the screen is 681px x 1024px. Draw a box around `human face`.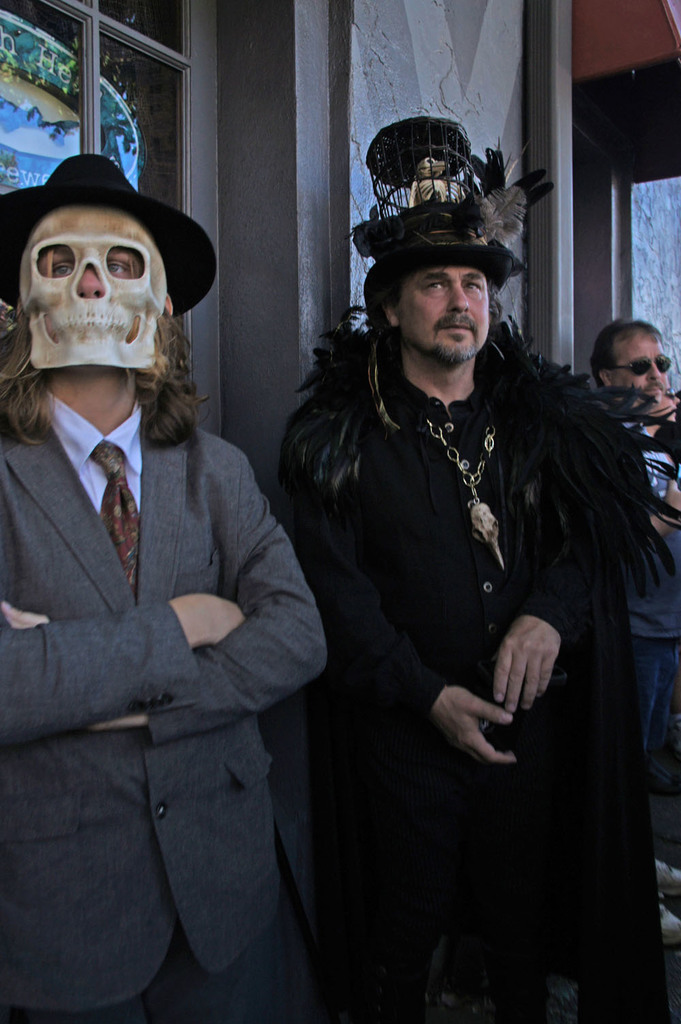
region(612, 329, 665, 399).
